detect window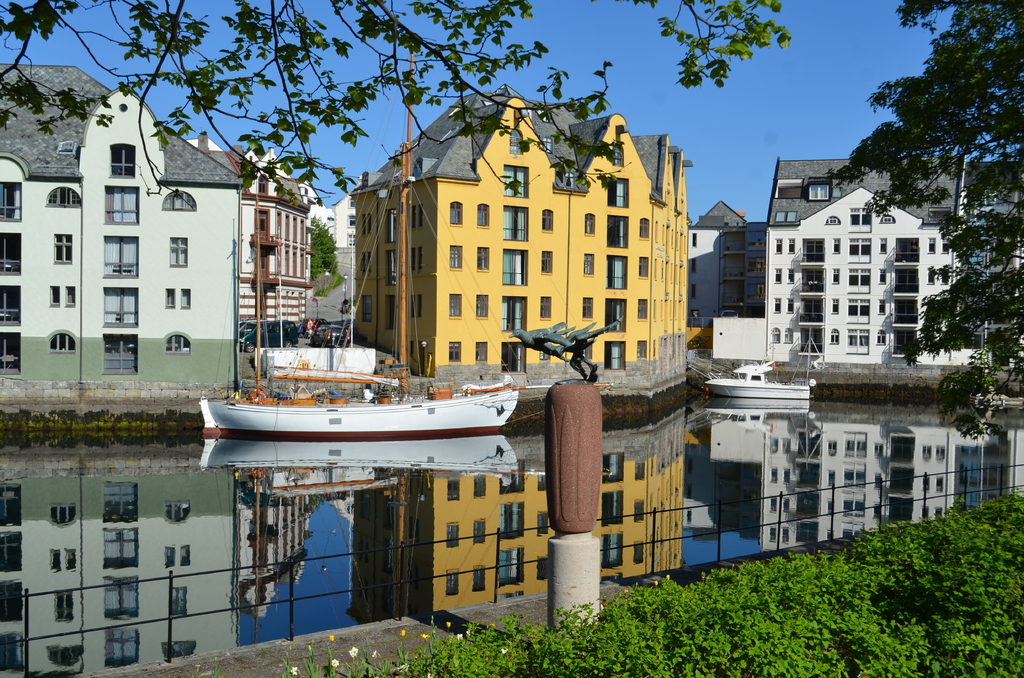
bbox=(801, 266, 822, 296)
